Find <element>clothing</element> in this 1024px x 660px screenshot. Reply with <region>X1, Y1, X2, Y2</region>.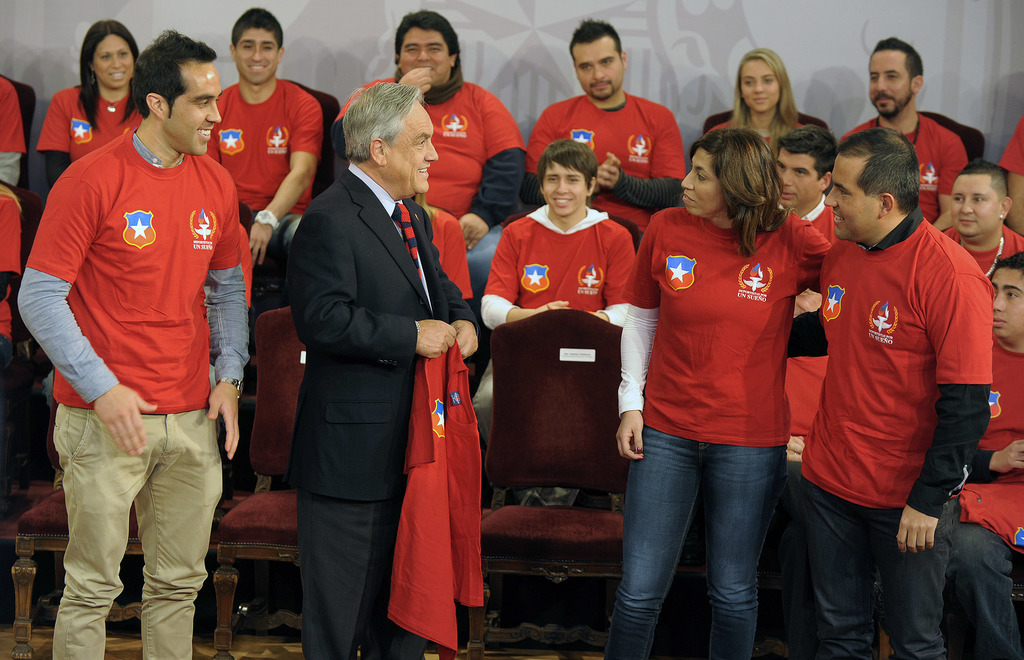
<region>618, 204, 829, 659</region>.
